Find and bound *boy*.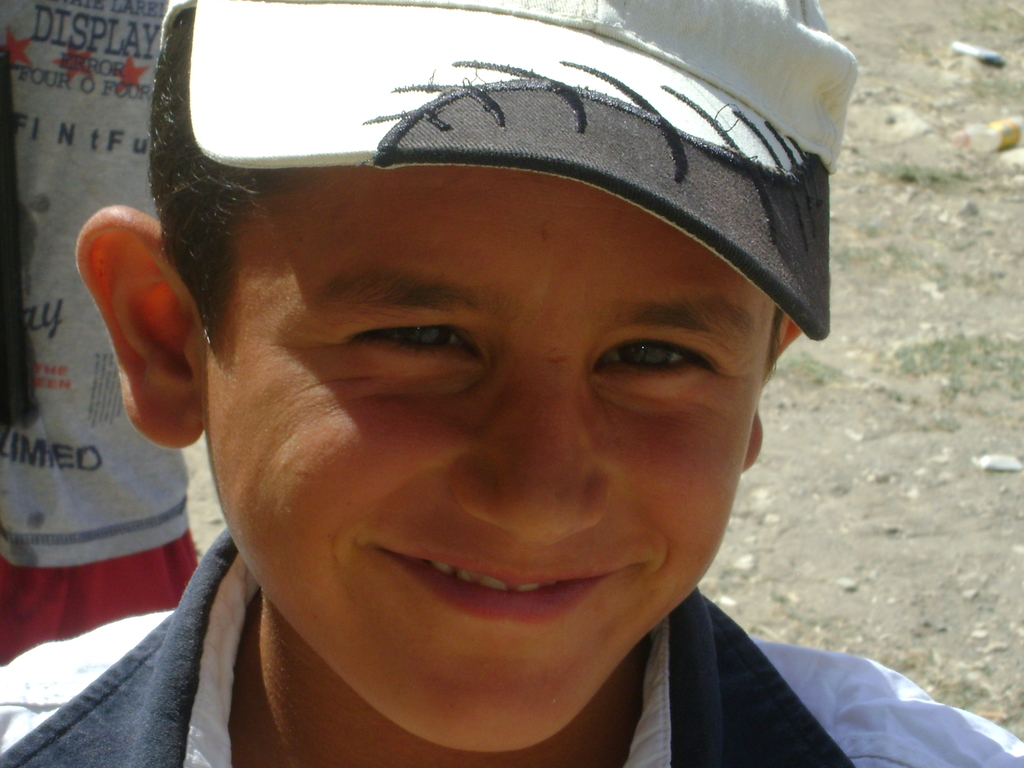
Bound: x1=42, y1=42, x2=940, y2=767.
